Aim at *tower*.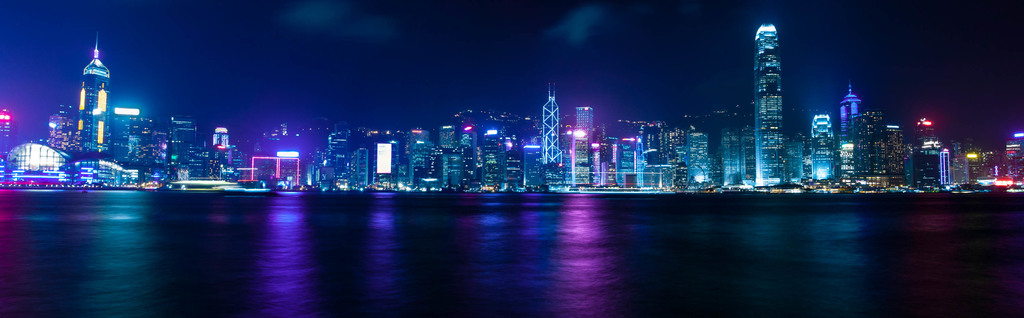
Aimed at 126, 121, 156, 172.
